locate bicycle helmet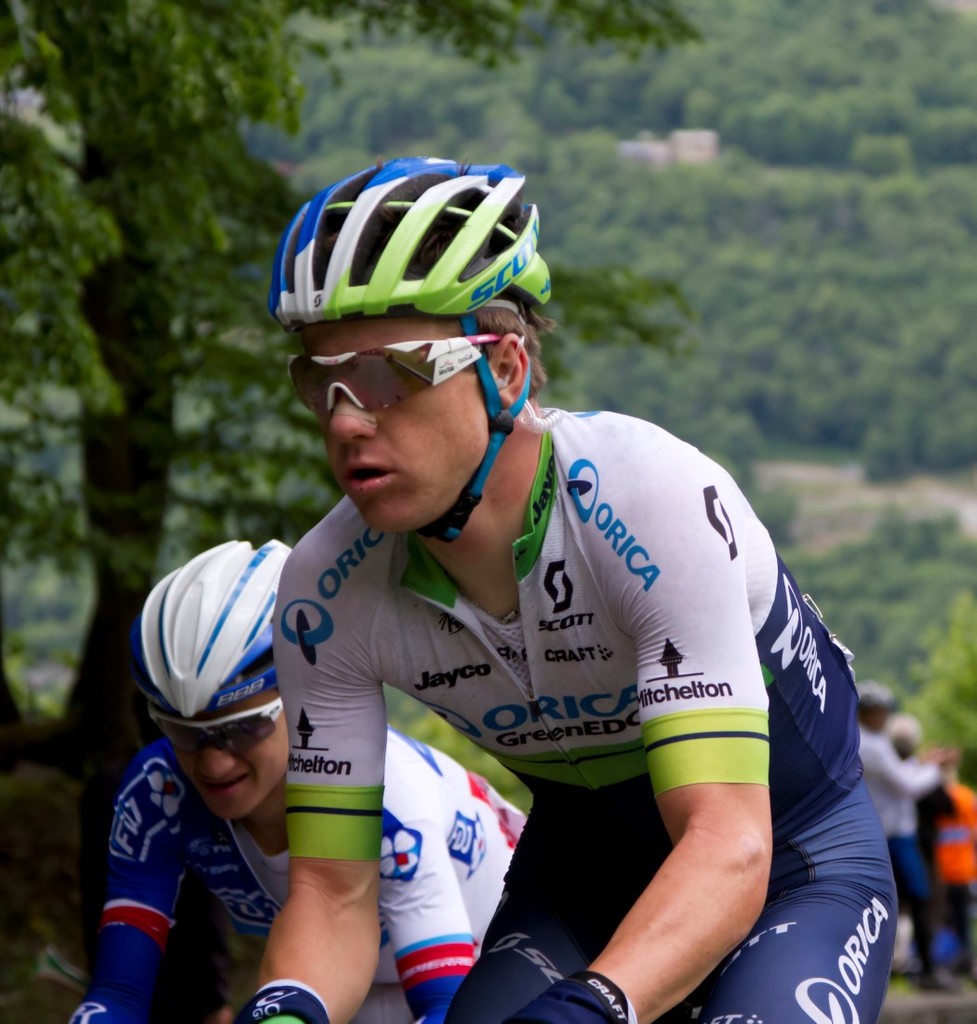
crop(130, 539, 295, 720)
